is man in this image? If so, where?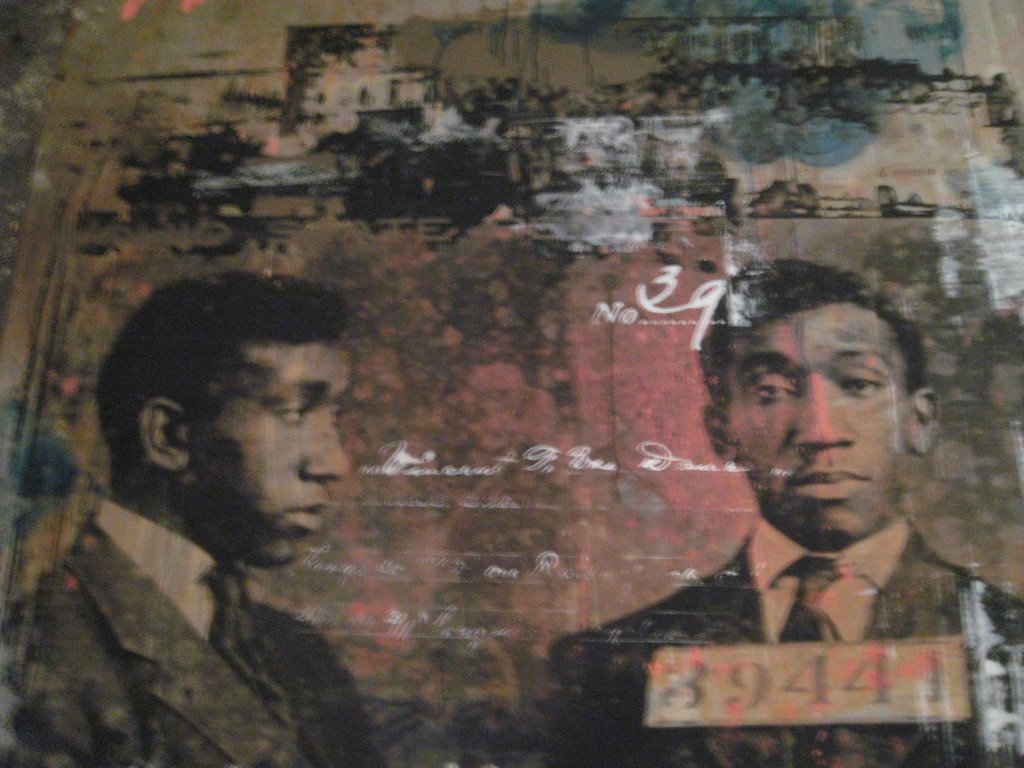
Yes, at bbox=(0, 271, 383, 767).
